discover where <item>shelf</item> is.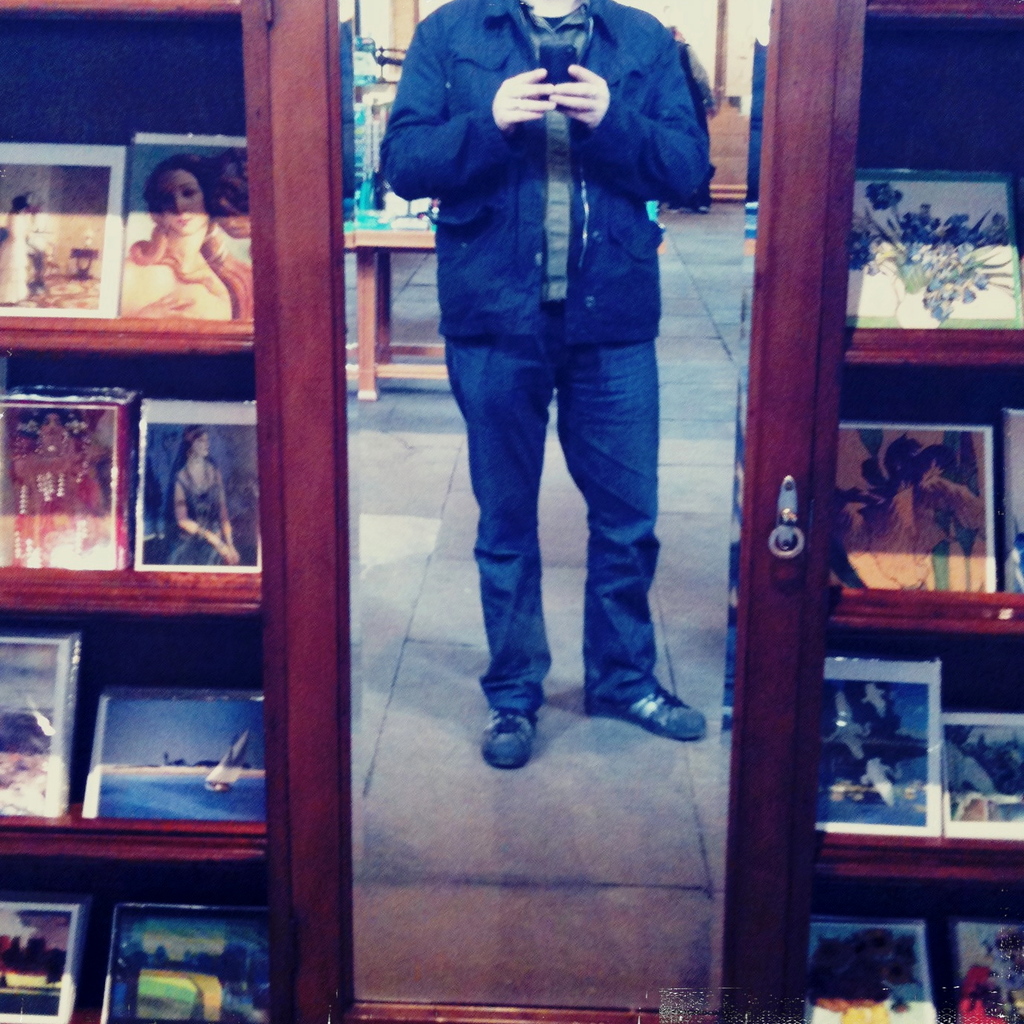
Discovered at [802,886,1023,1023].
